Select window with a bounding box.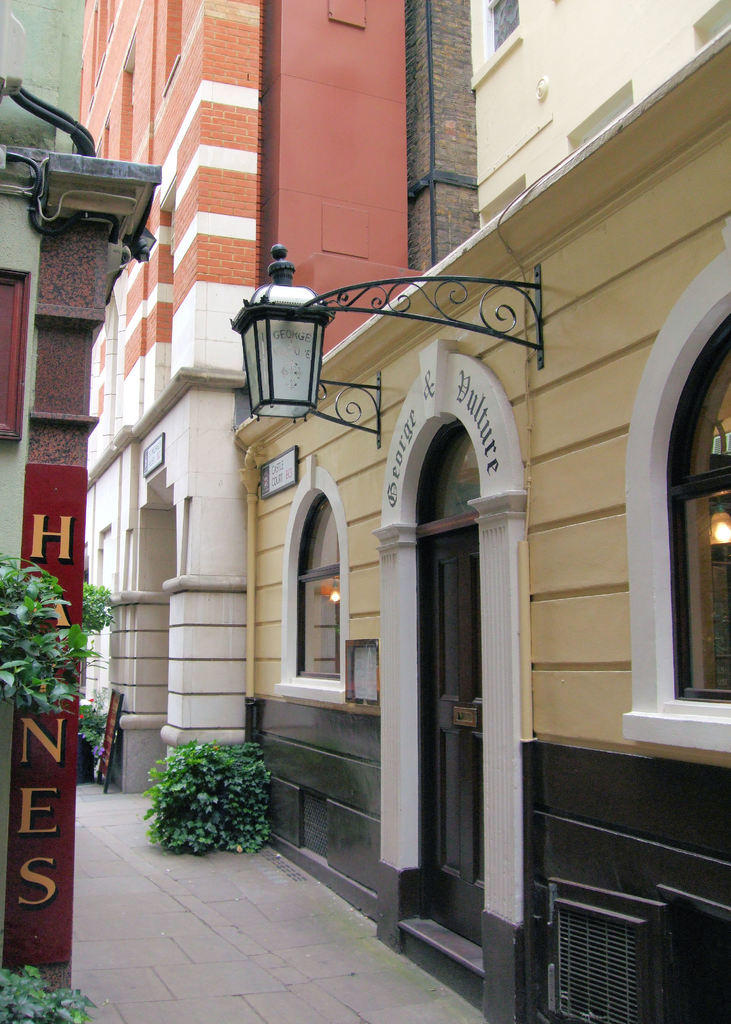
bbox=(269, 458, 346, 706).
